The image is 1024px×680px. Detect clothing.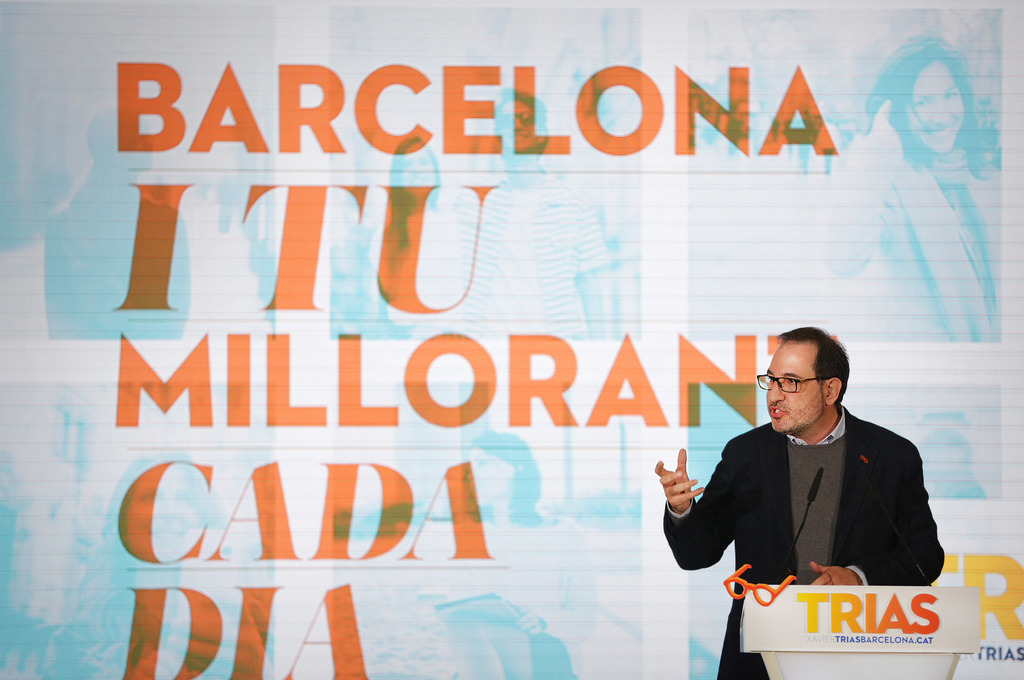
Detection: x1=694, y1=369, x2=955, y2=626.
